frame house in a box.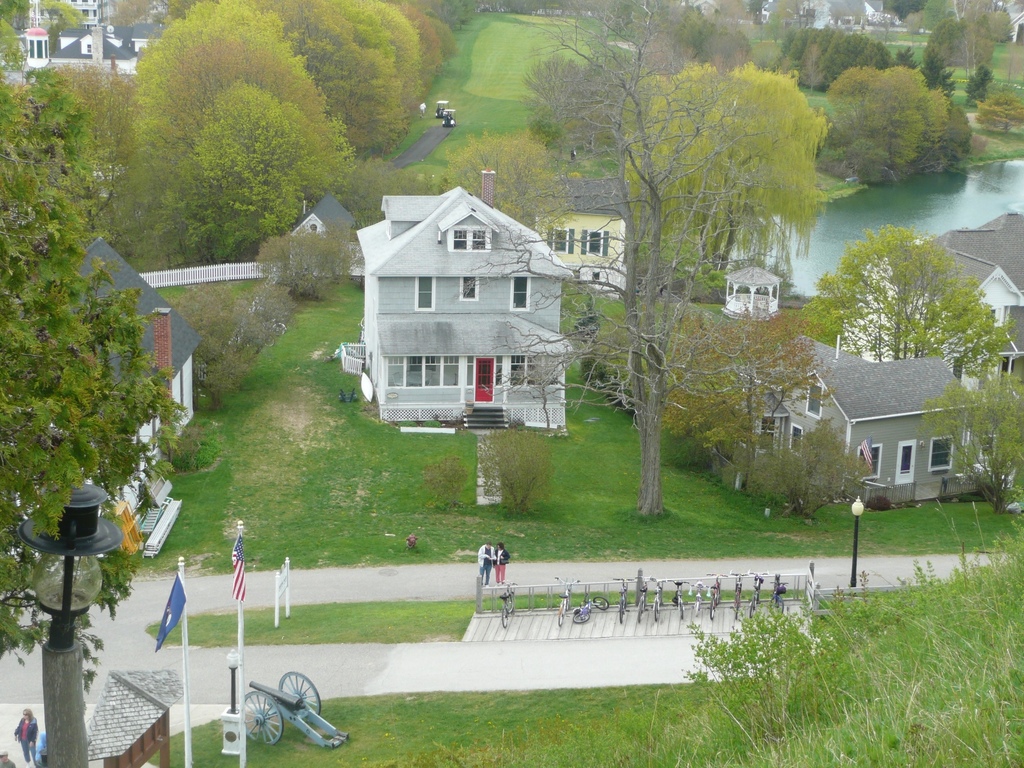
bbox=[519, 176, 633, 311].
